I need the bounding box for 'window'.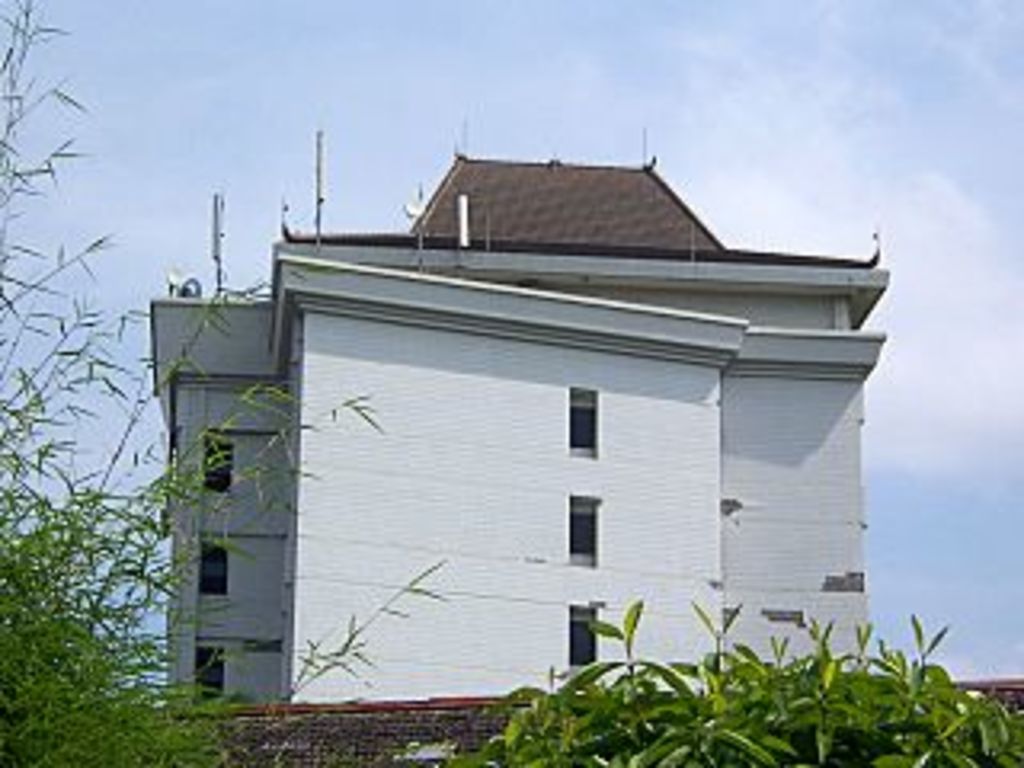
Here it is: box=[557, 598, 611, 682].
